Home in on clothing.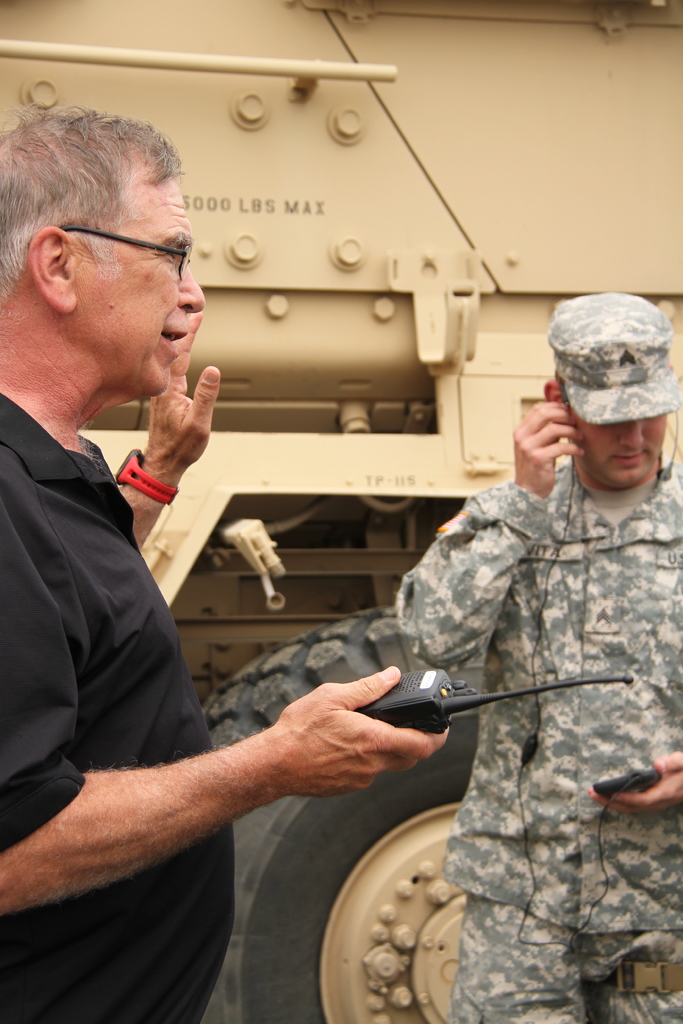
Homed in at box(399, 462, 682, 1023).
